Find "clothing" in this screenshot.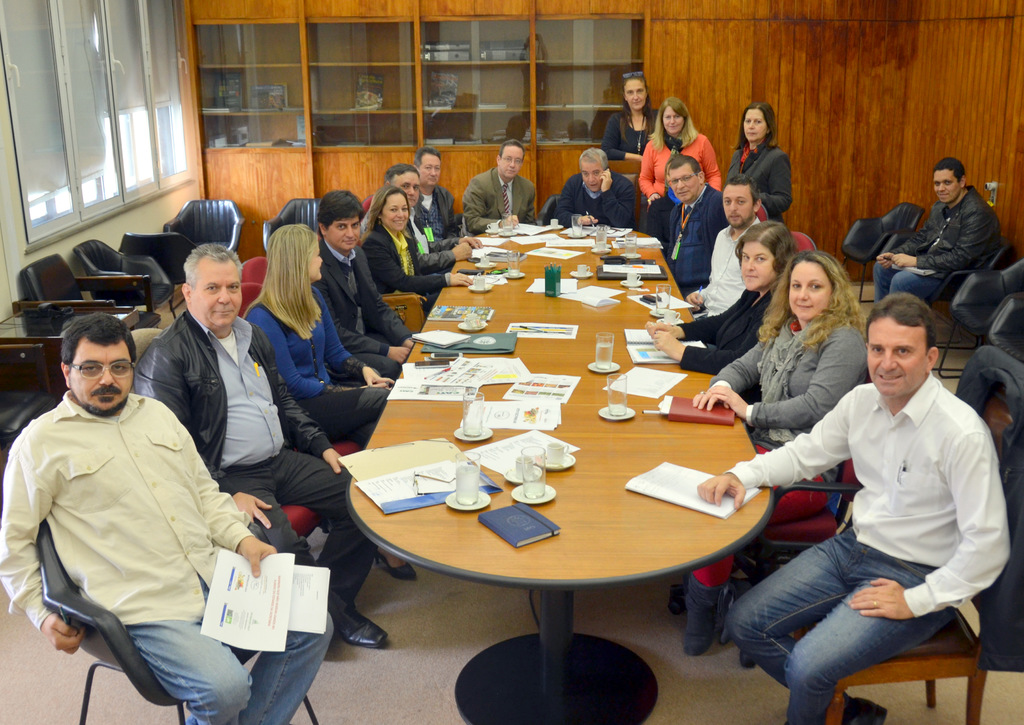
The bounding box for "clothing" is box=[601, 105, 657, 163].
